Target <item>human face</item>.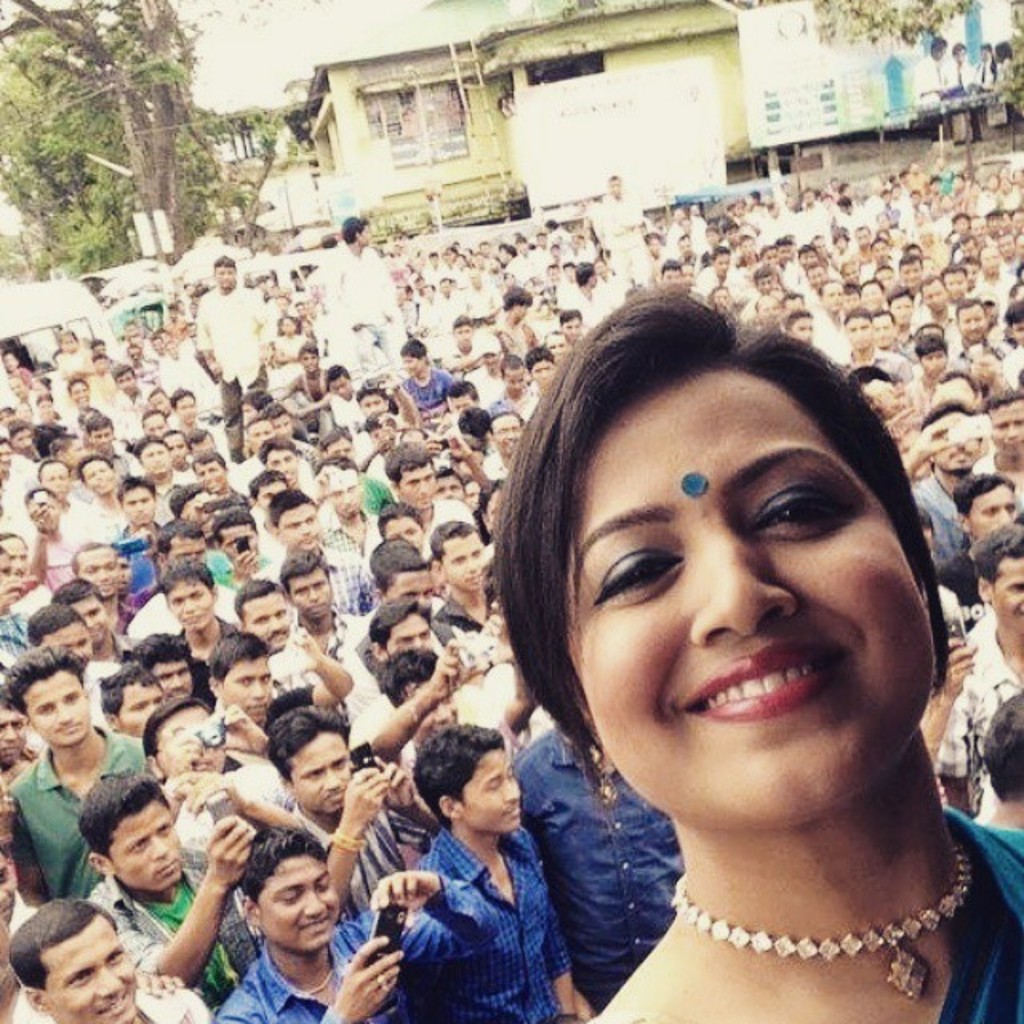
Target region: bbox=(214, 261, 235, 288).
